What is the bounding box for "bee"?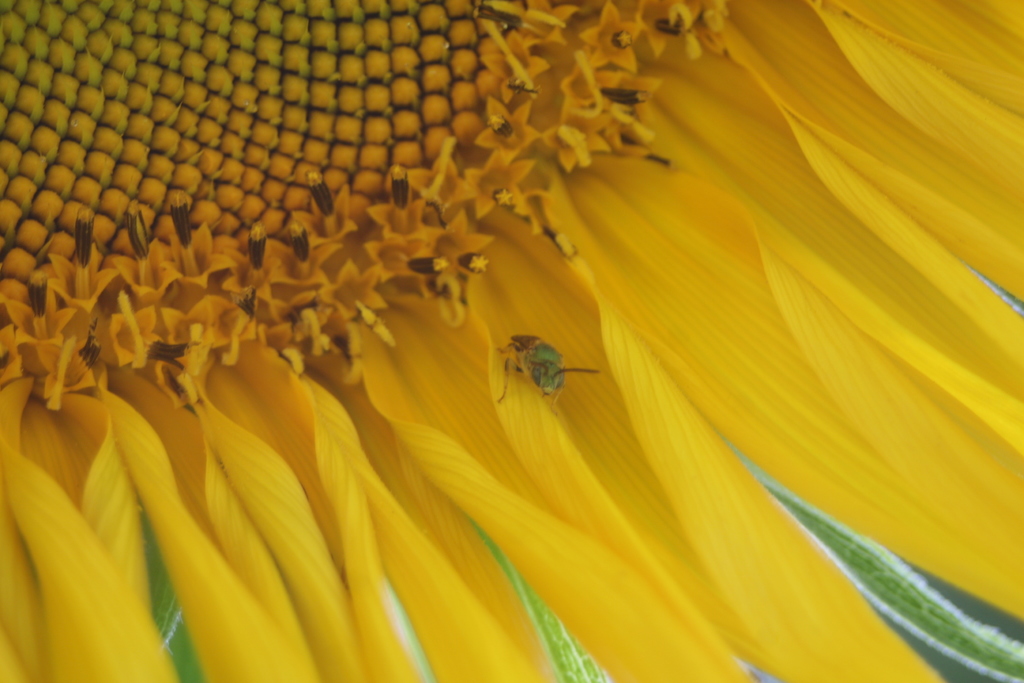
(x1=490, y1=324, x2=597, y2=420).
